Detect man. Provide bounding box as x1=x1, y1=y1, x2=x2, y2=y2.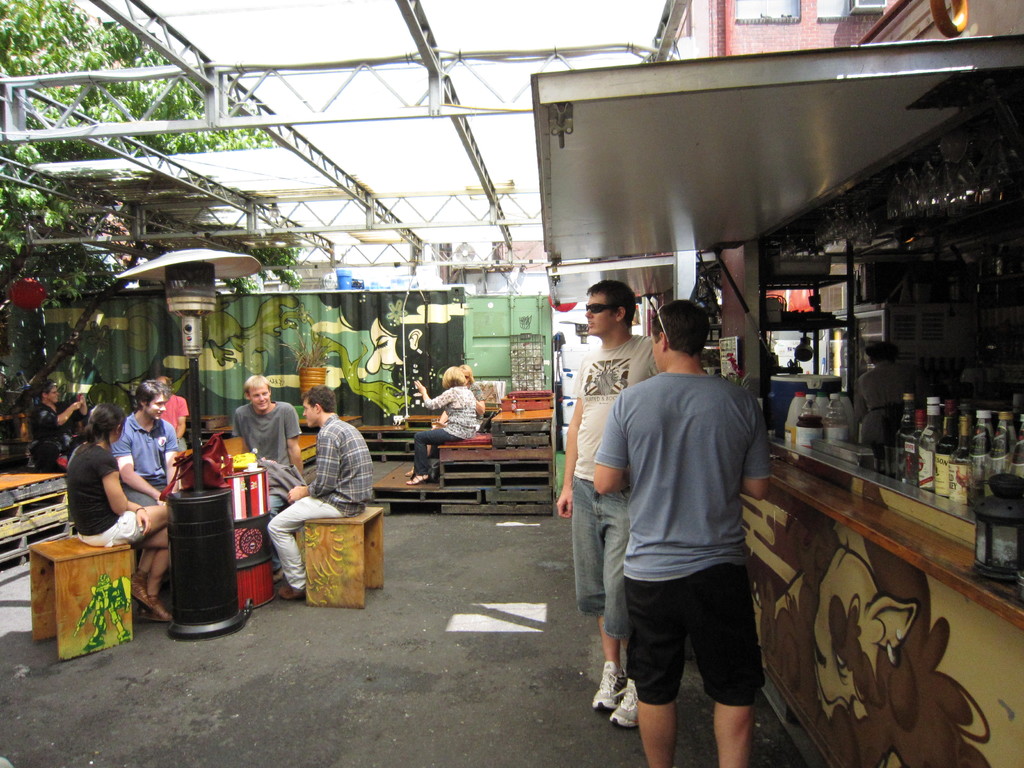
x1=551, y1=280, x2=654, y2=732.
